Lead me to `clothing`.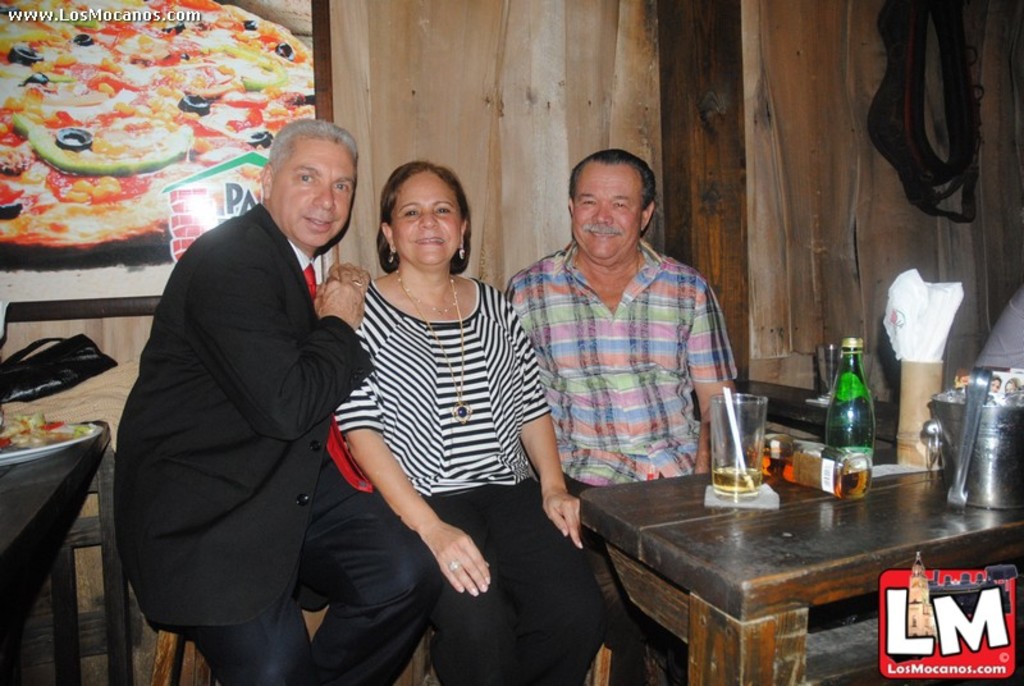
Lead to (x1=492, y1=228, x2=741, y2=676).
